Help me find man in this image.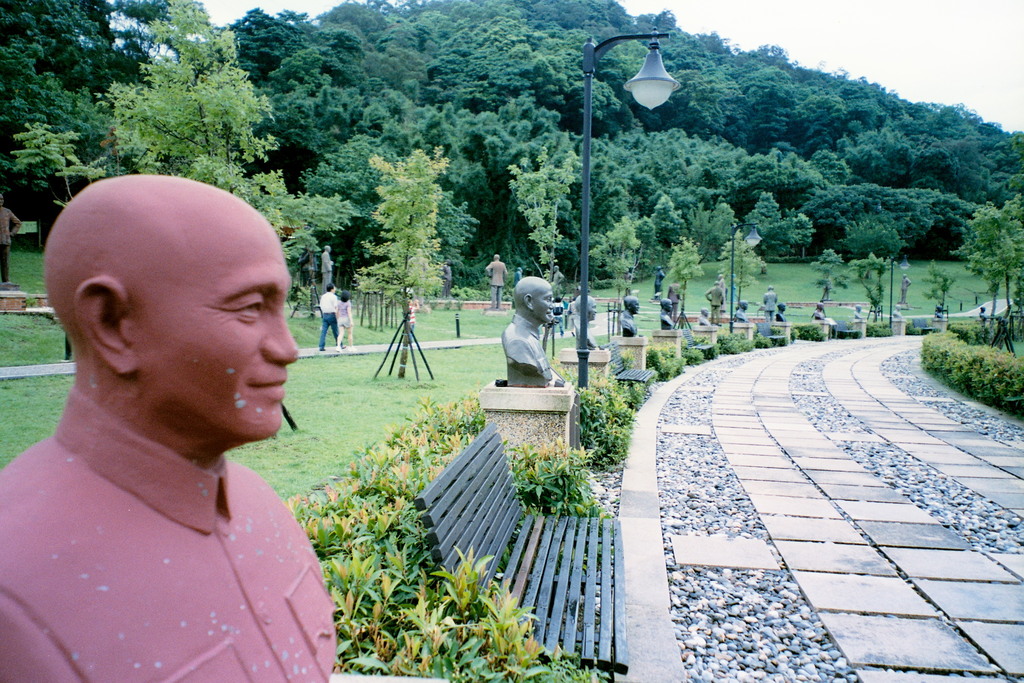
Found it: left=700, top=308, right=716, bottom=324.
